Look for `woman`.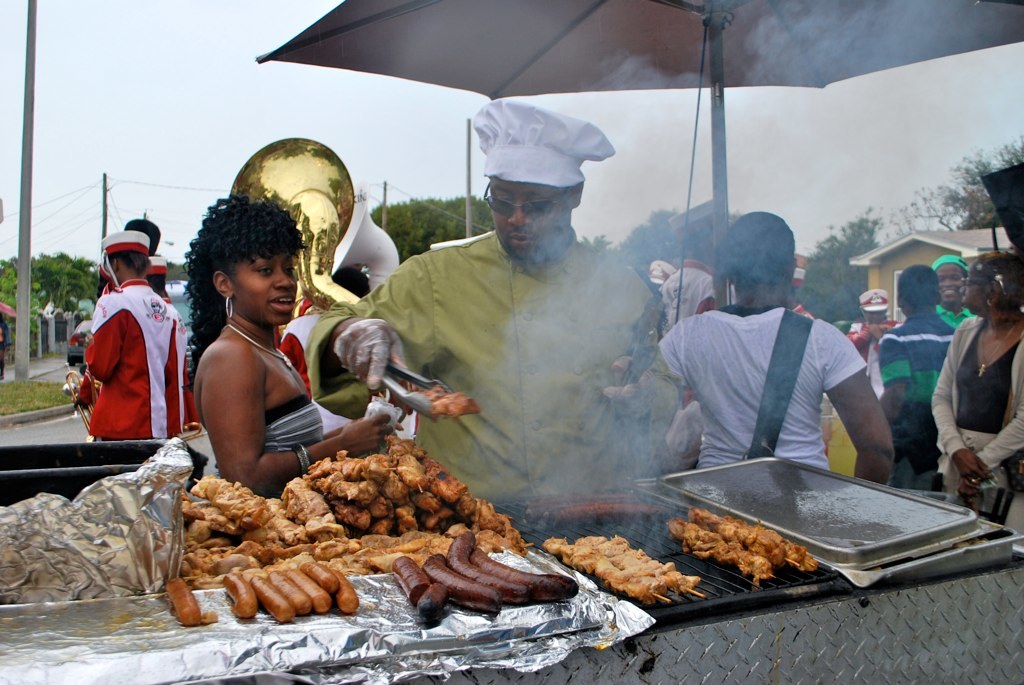
Found: box=[160, 192, 339, 514].
